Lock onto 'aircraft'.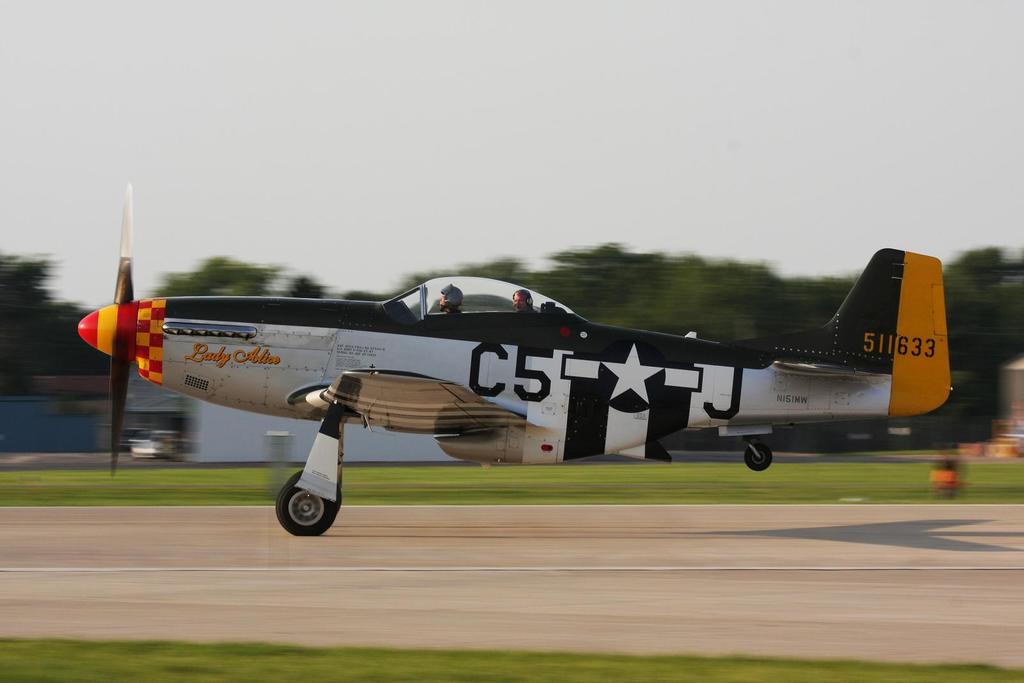
Locked: 72,179,951,536.
